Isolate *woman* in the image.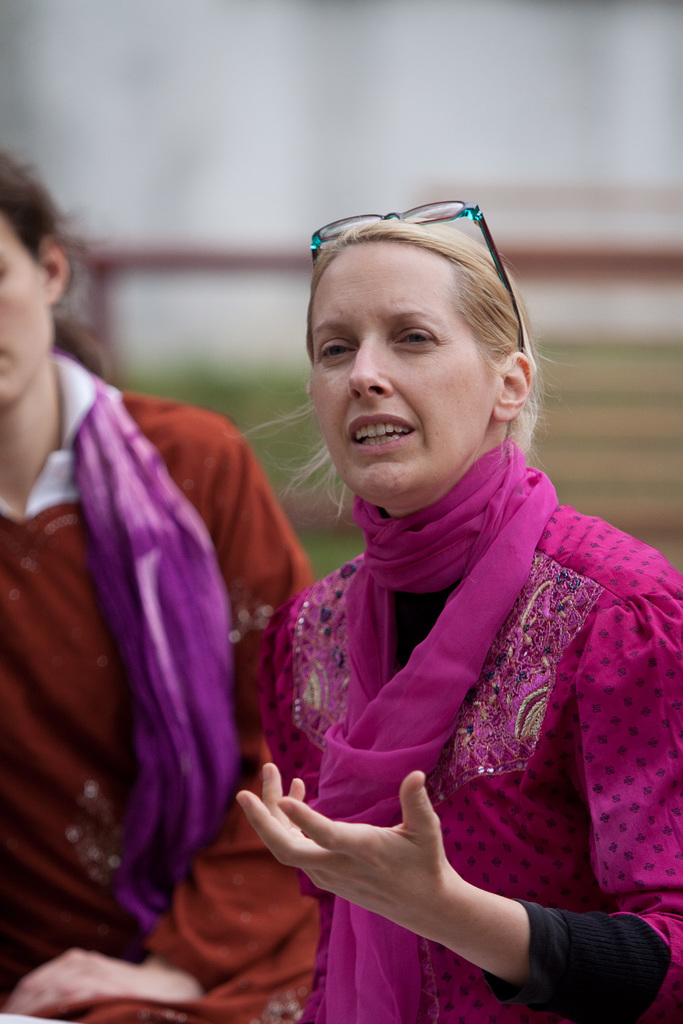
Isolated region: (174, 203, 682, 976).
